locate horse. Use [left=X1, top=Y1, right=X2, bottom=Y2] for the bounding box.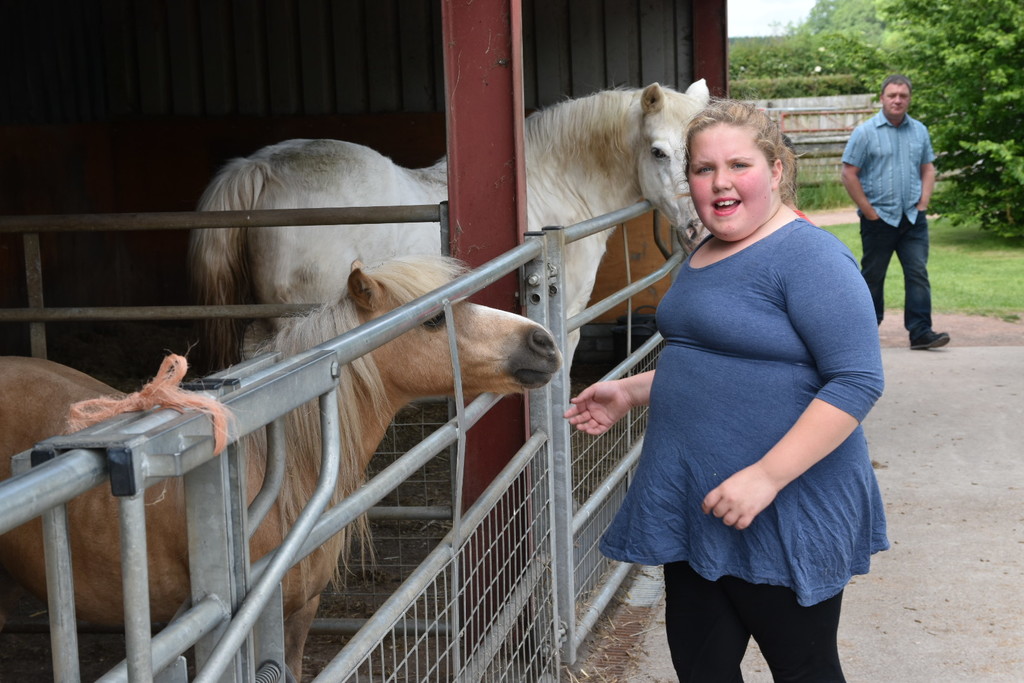
[left=185, top=79, right=712, bottom=374].
